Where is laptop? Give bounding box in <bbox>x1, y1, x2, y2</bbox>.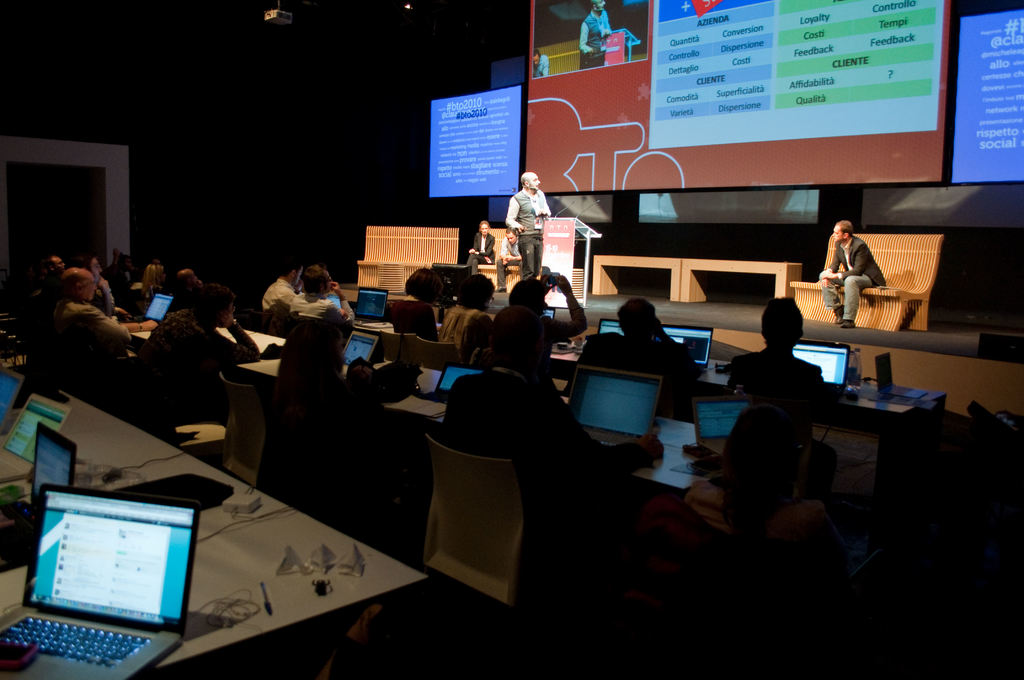
<bbox>420, 362, 488, 407</bbox>.
